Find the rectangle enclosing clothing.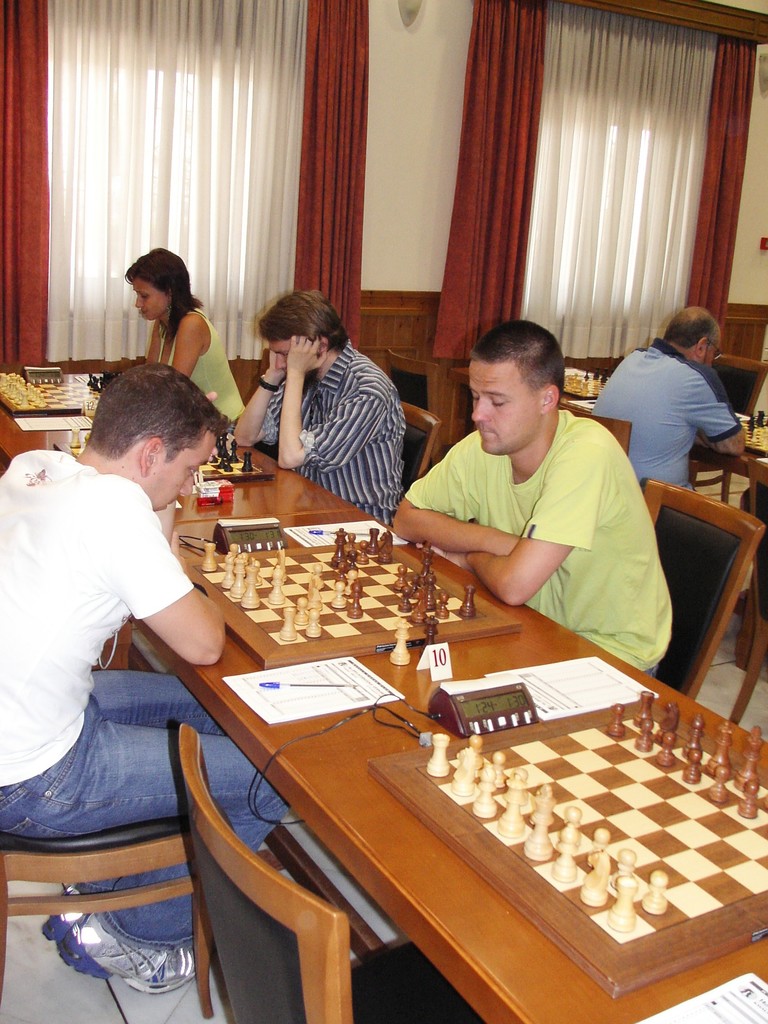
{"x1": 403, "y1": 380, "x2": 676, "y2": 644}.
